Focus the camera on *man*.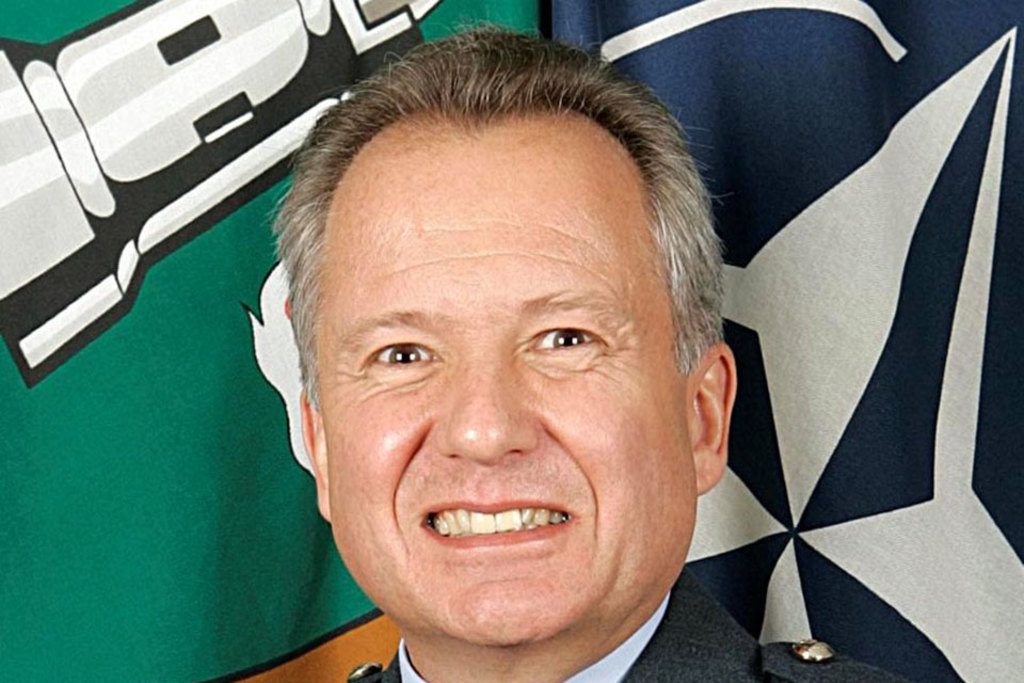
Focus region: 171/15/834/682.
